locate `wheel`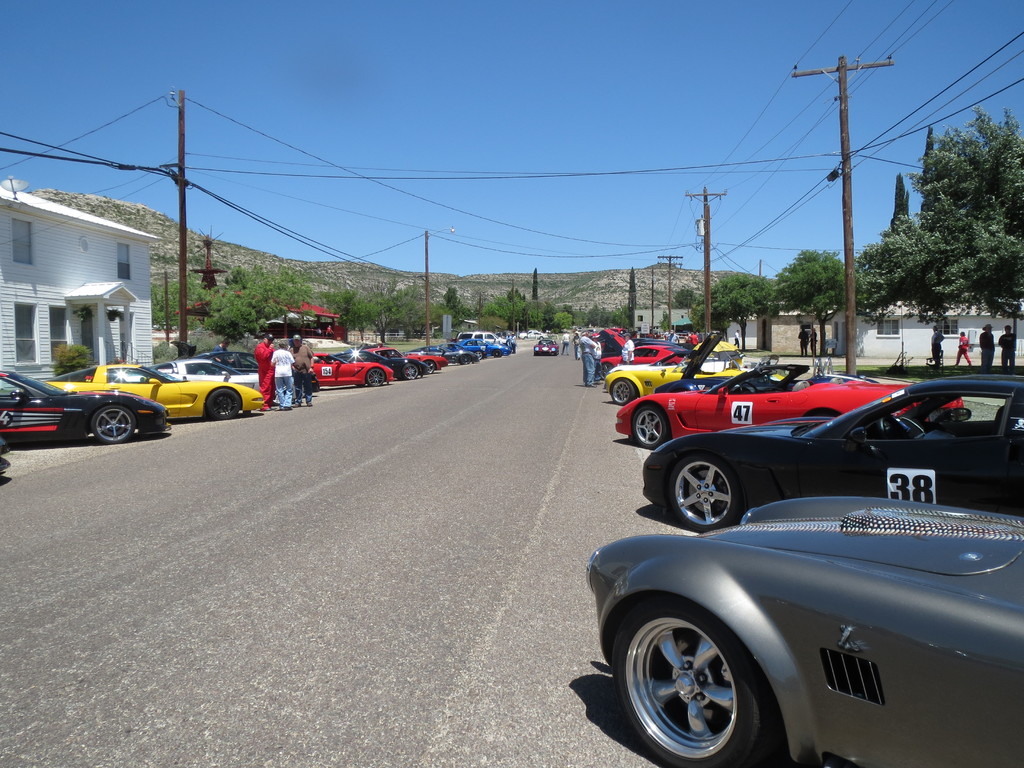
[605,380,635,404]
